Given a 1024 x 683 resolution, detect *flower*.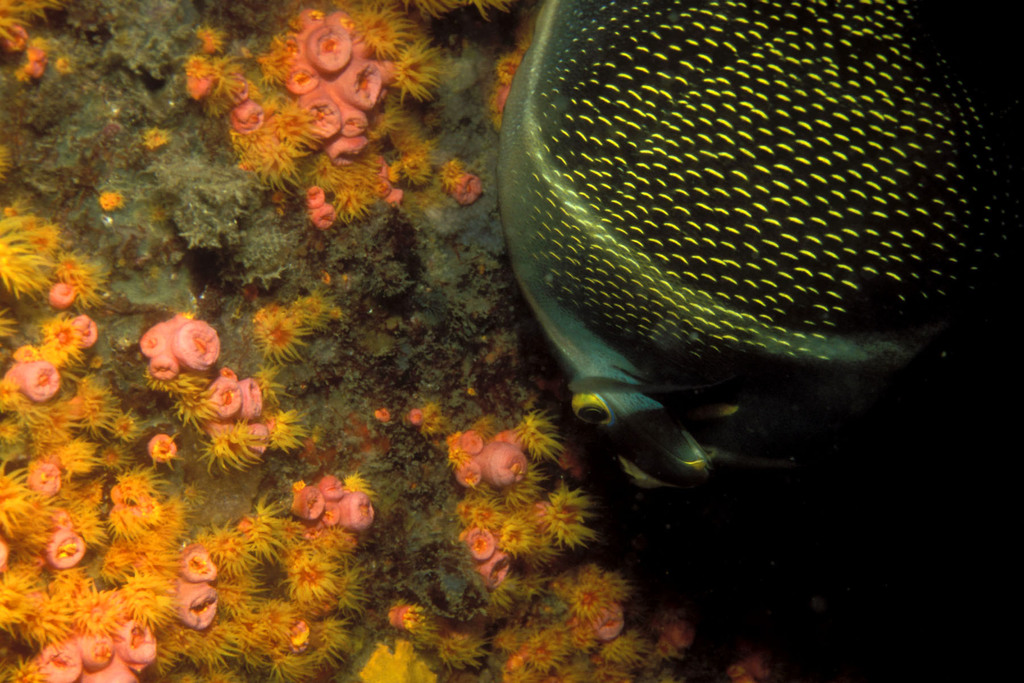
select_region(170, 578, 218, 629).
